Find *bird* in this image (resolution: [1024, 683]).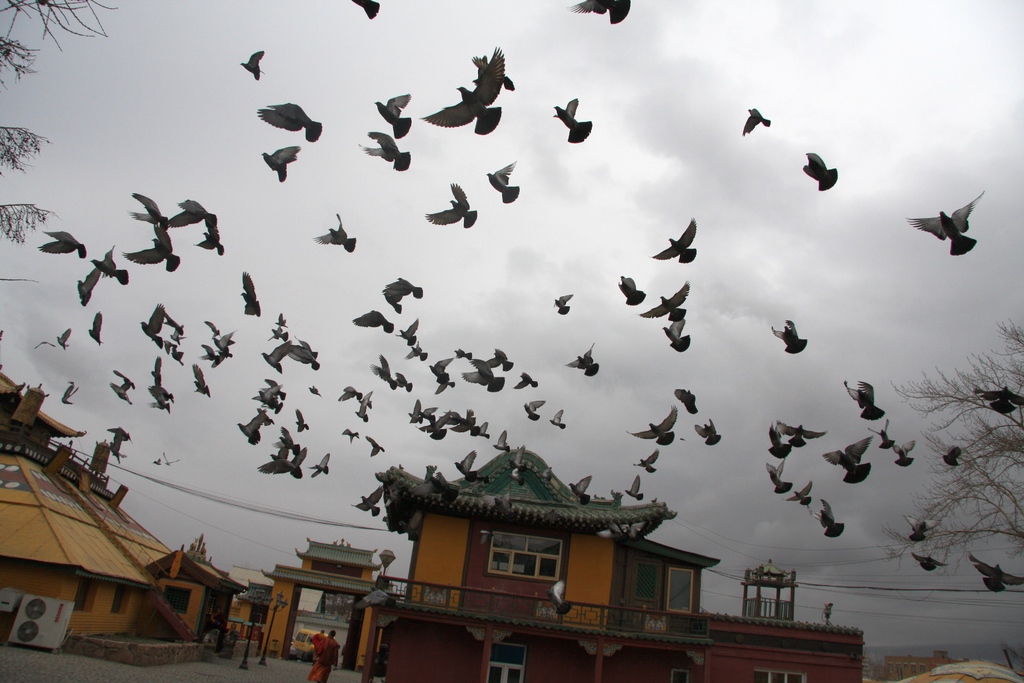
x1=150 y1=456 x2=164 y2=468.
